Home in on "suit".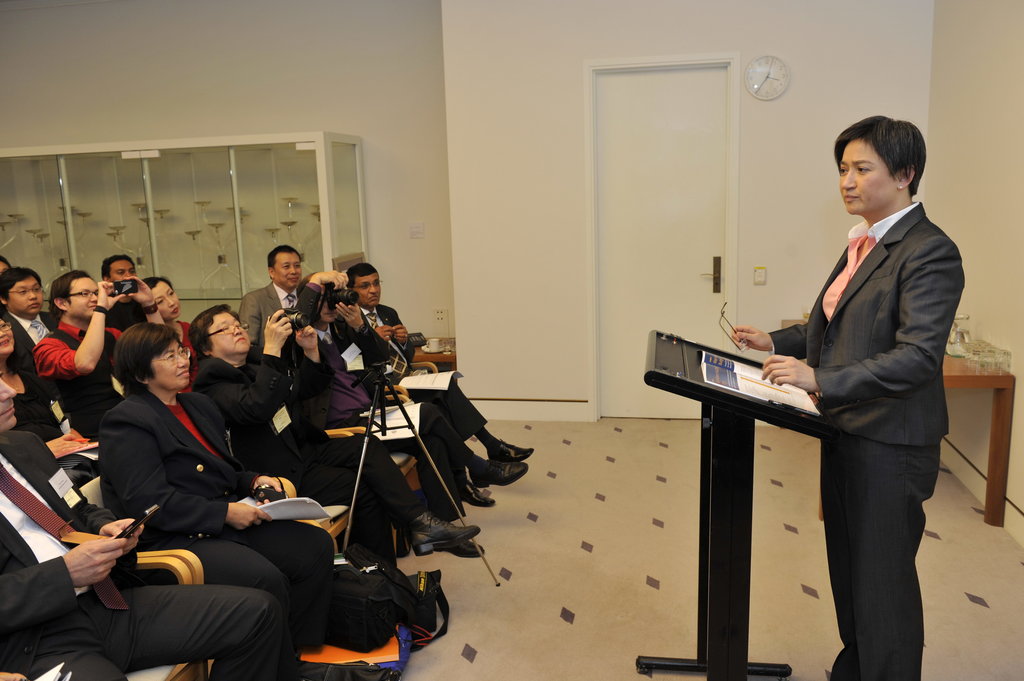
Homed in at rect(234, 280, 304, 348).
